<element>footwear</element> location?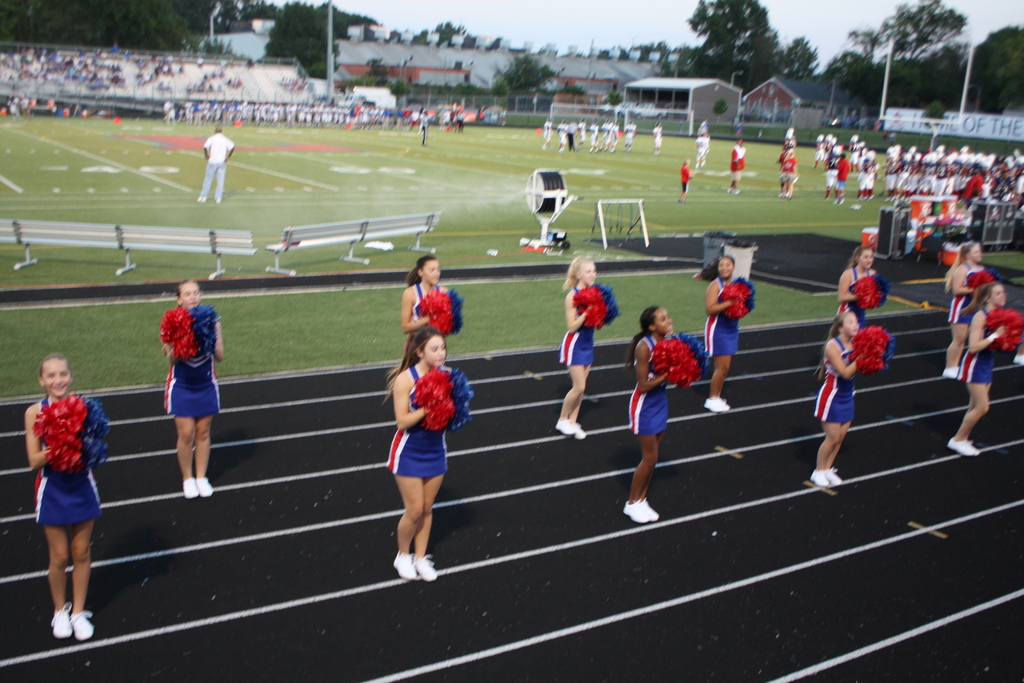
Rect(47, 604, 71, 637)
